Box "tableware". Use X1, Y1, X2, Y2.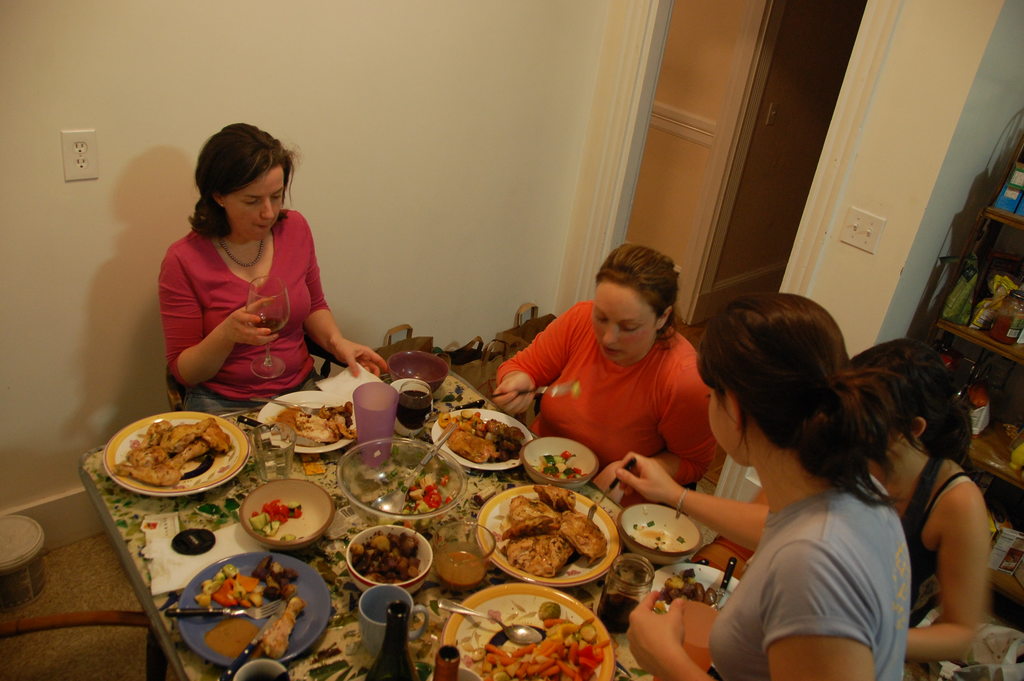
249, 398, 320, 415.
